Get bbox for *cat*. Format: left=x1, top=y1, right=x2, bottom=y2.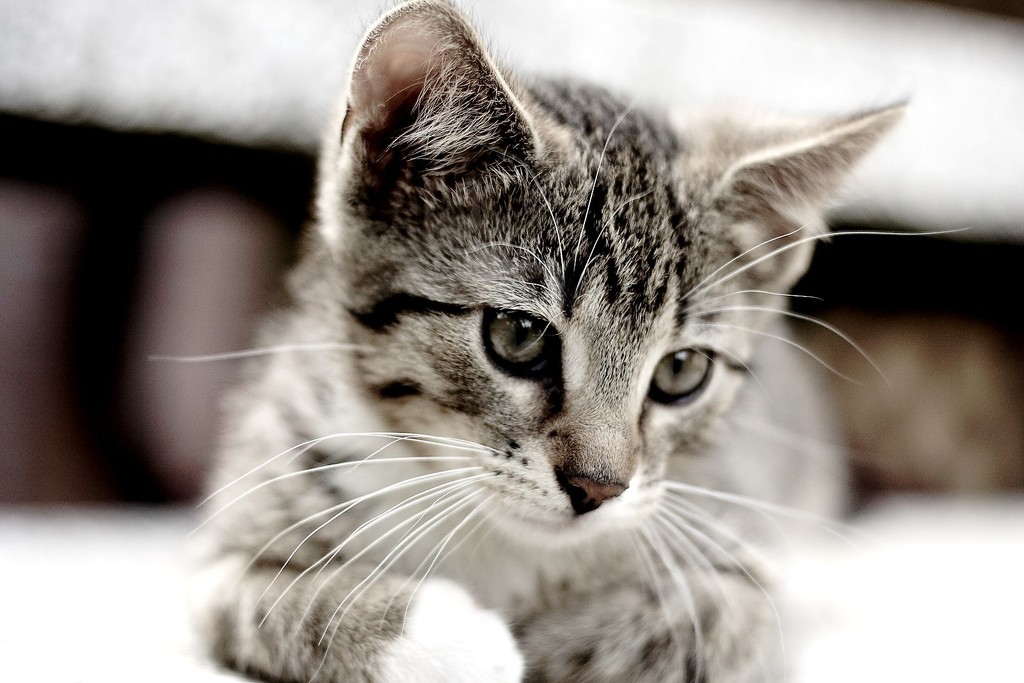
left=144, top=0, right=976, bottom=682.
